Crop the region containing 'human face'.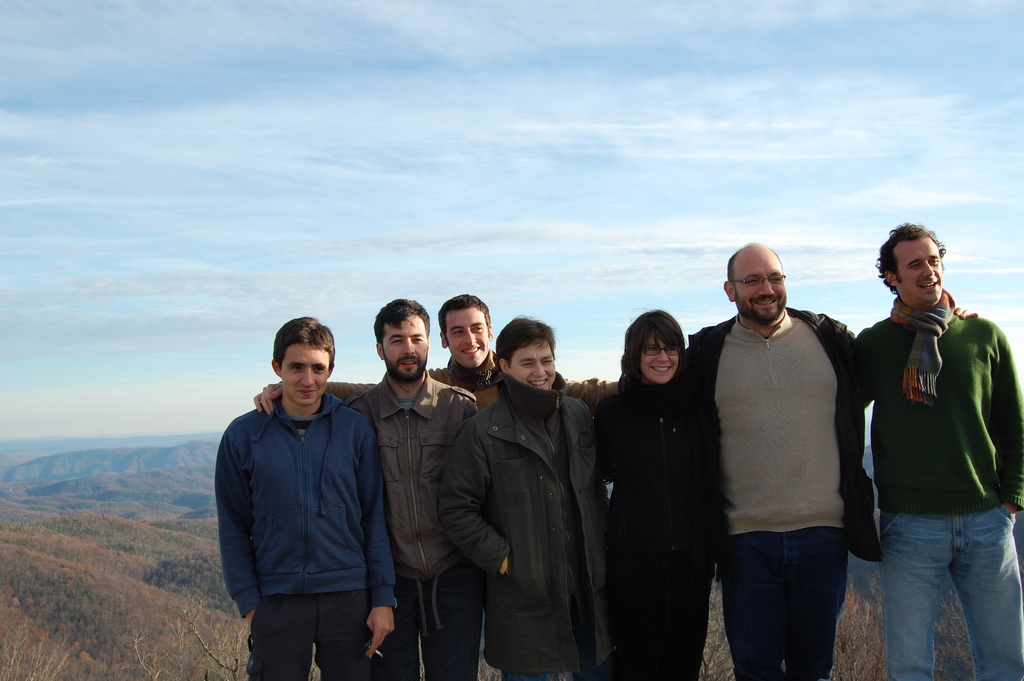
Crop region: <bbox>284, 346, 332, 406</bbox>.
